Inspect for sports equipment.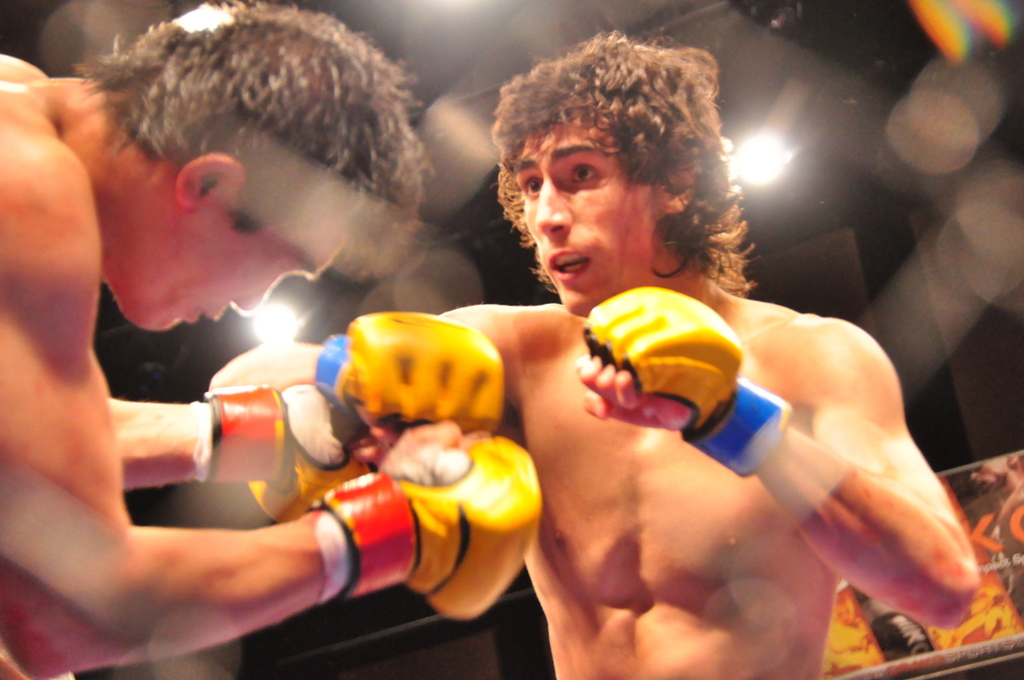
Inspection: [215,375,384,520].
